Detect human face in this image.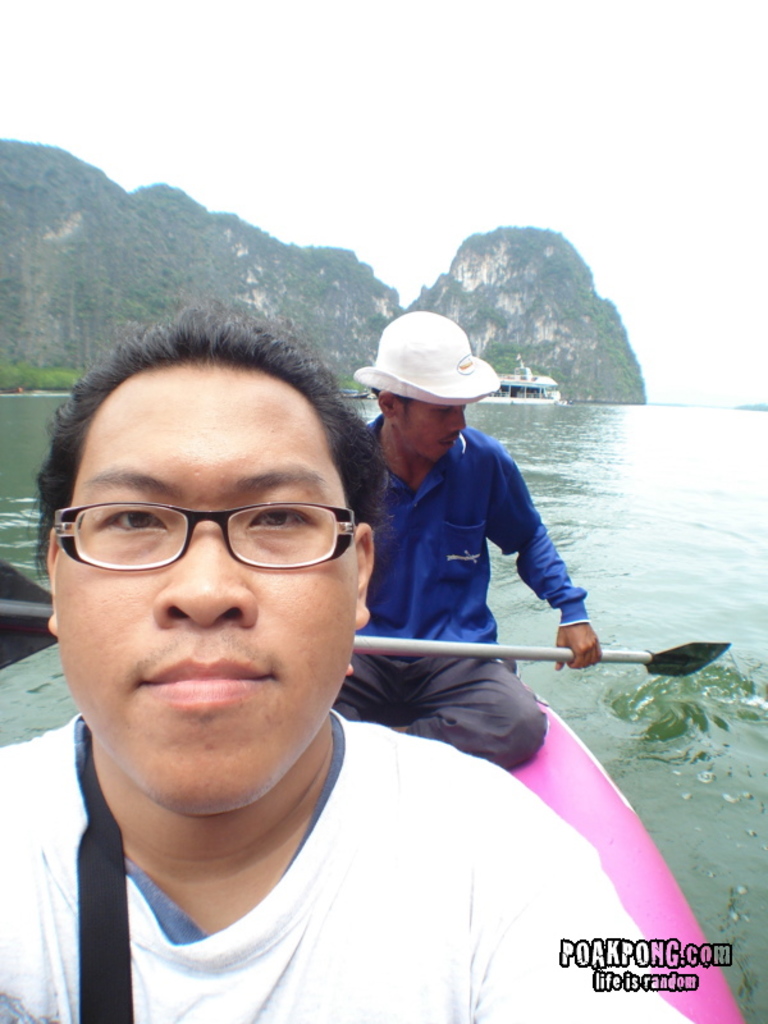
Detection: region(398, 401, 467, 461).
